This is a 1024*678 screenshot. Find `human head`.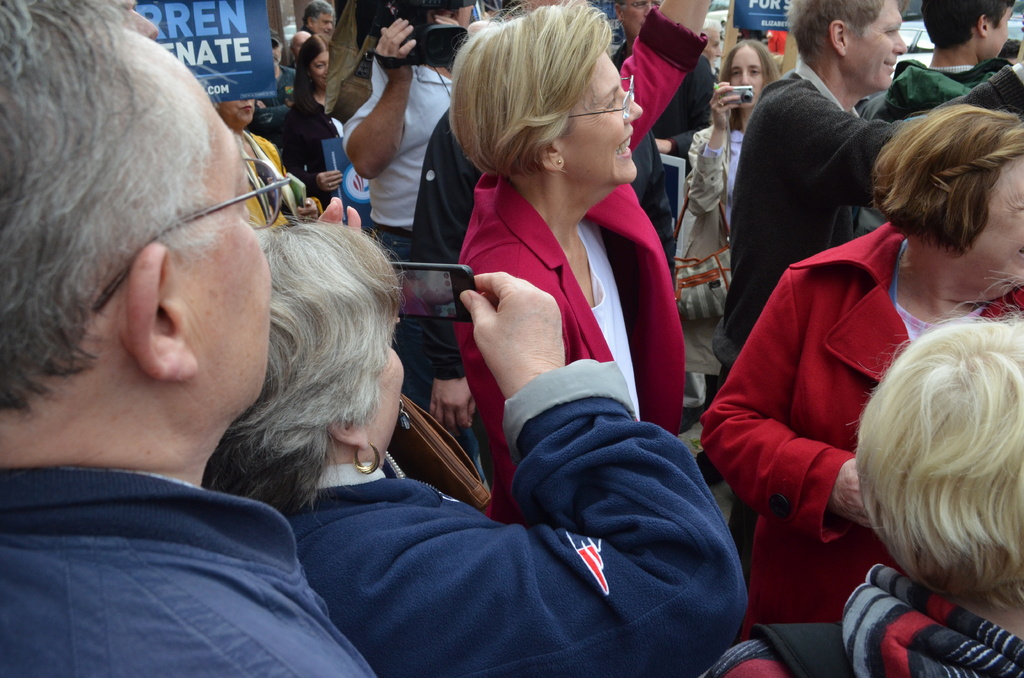
Bounding box: region(852, 315, 1023, 593).
